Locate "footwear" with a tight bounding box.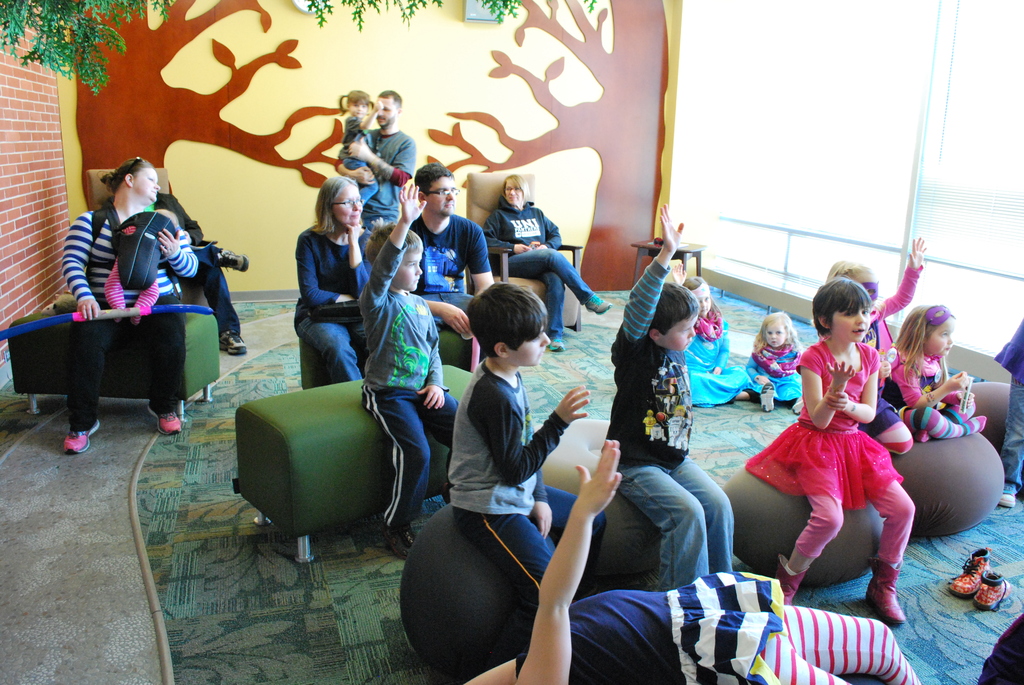
<region>149, 397, 183, 436</region>.
